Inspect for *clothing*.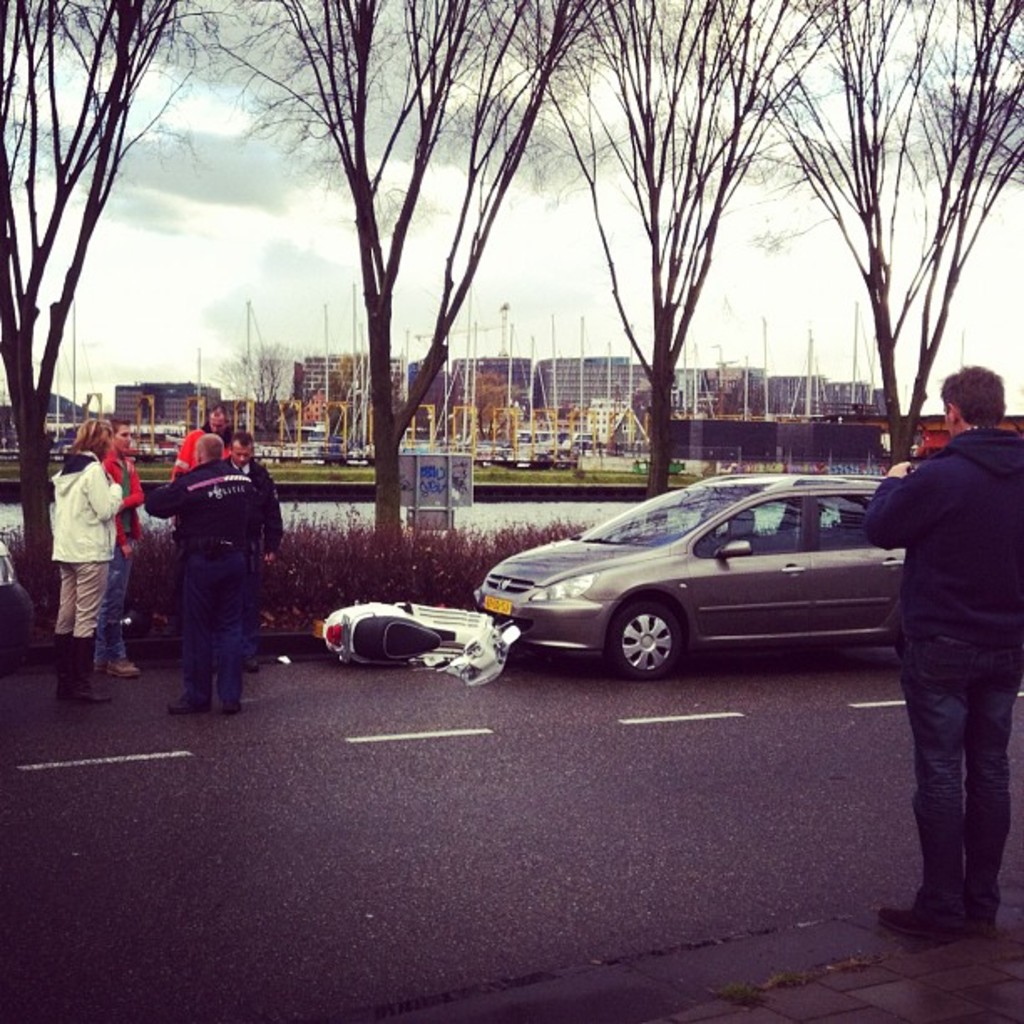
Inspection: locate(888, 325, 1023, 939).
